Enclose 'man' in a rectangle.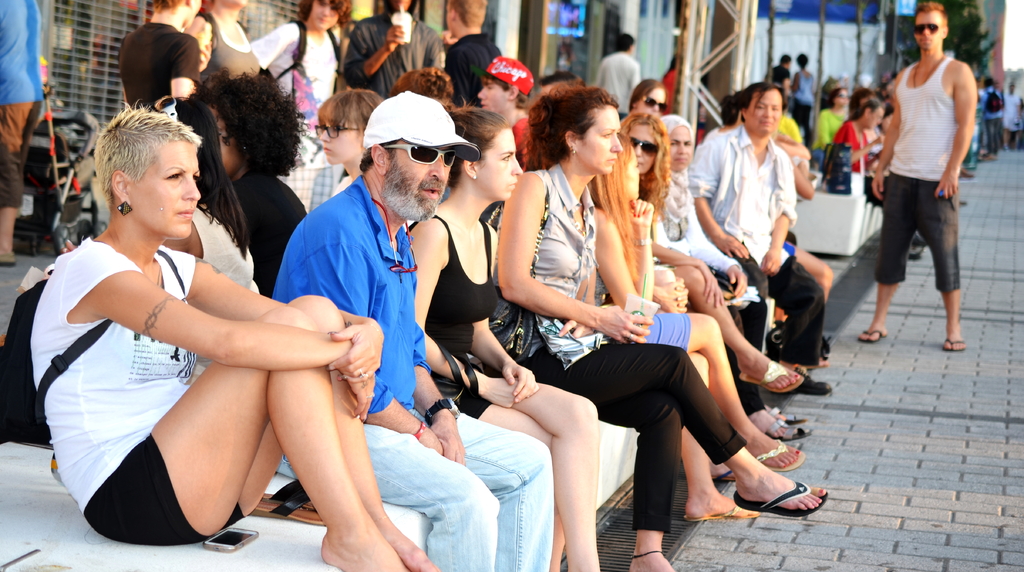
118/0/219/104.
